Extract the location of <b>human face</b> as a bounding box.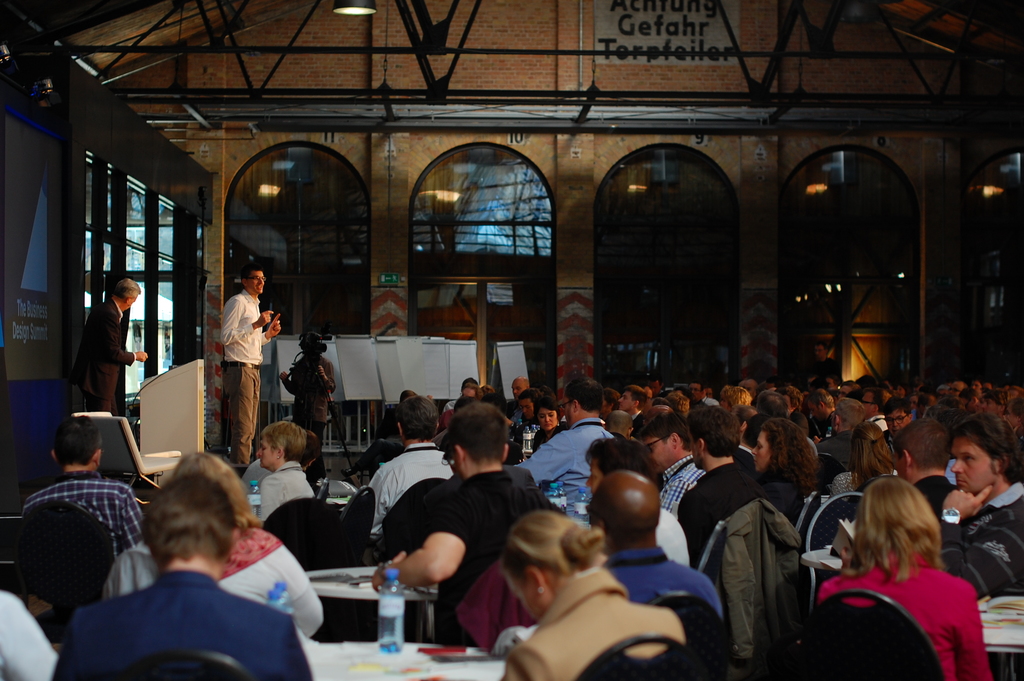
947 436 998 498.
